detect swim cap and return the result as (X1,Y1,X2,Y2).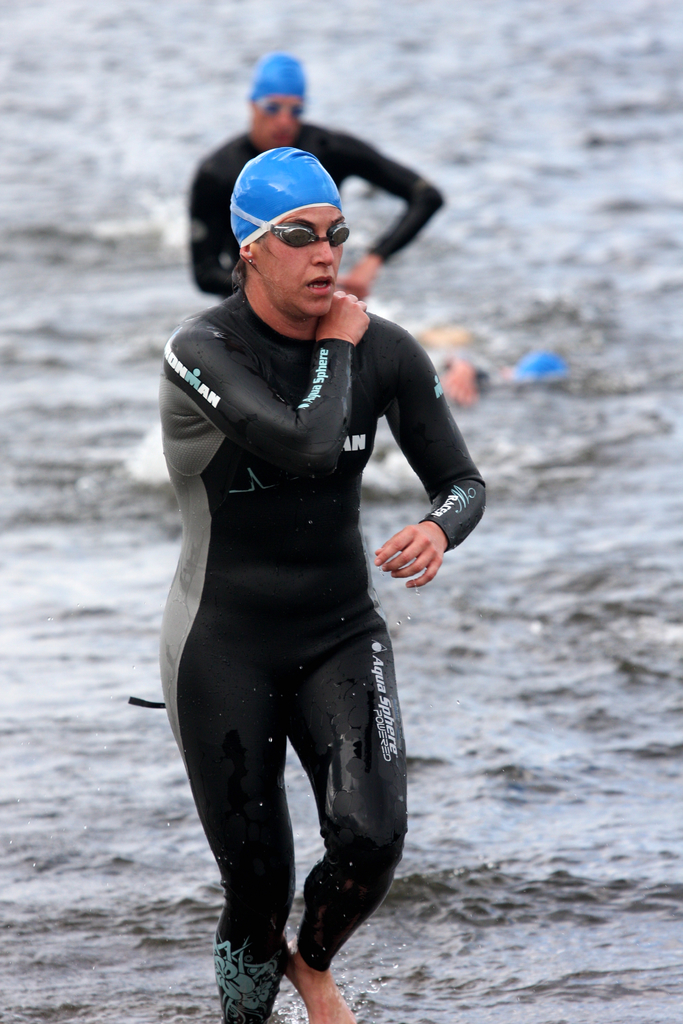
(245,42,309,100).
